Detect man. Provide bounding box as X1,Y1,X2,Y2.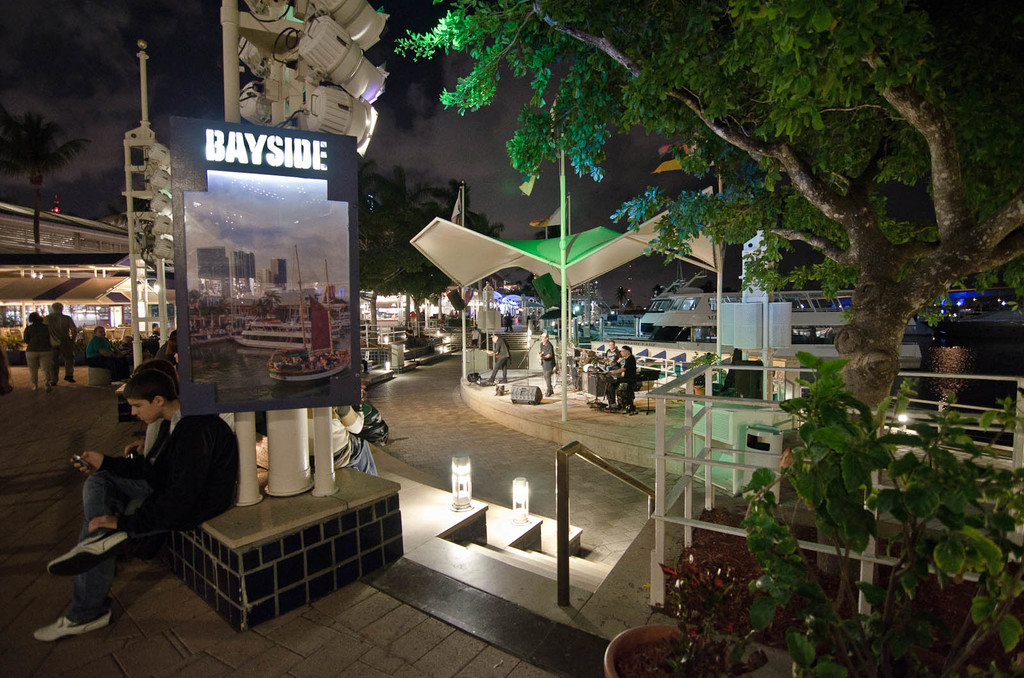
148,320,161,343.
